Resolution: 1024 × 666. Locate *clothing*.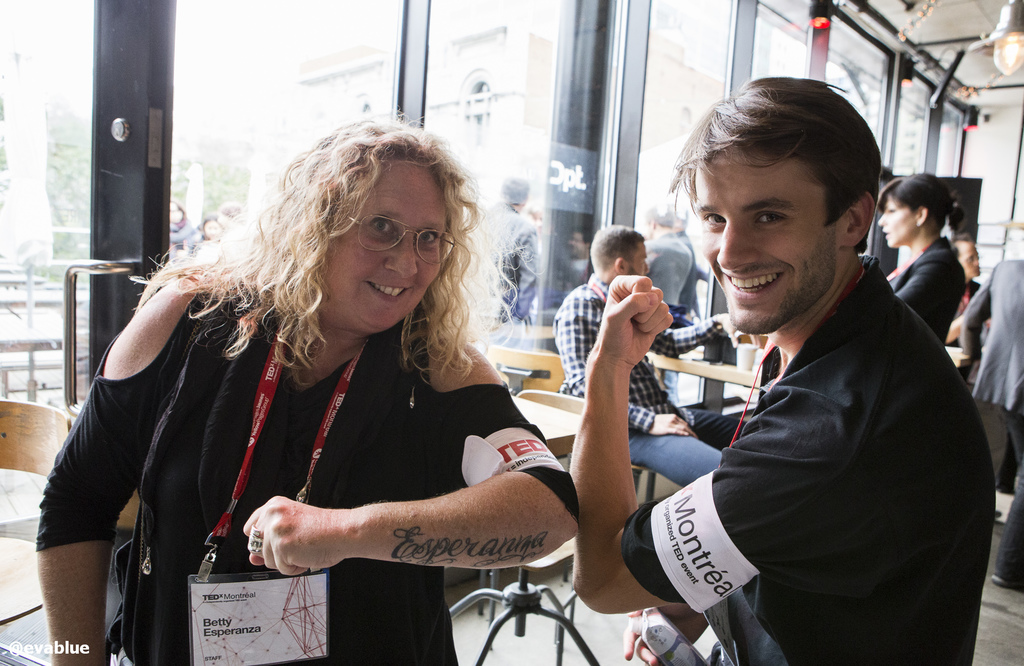
crop(556, 275, 745, 487).
